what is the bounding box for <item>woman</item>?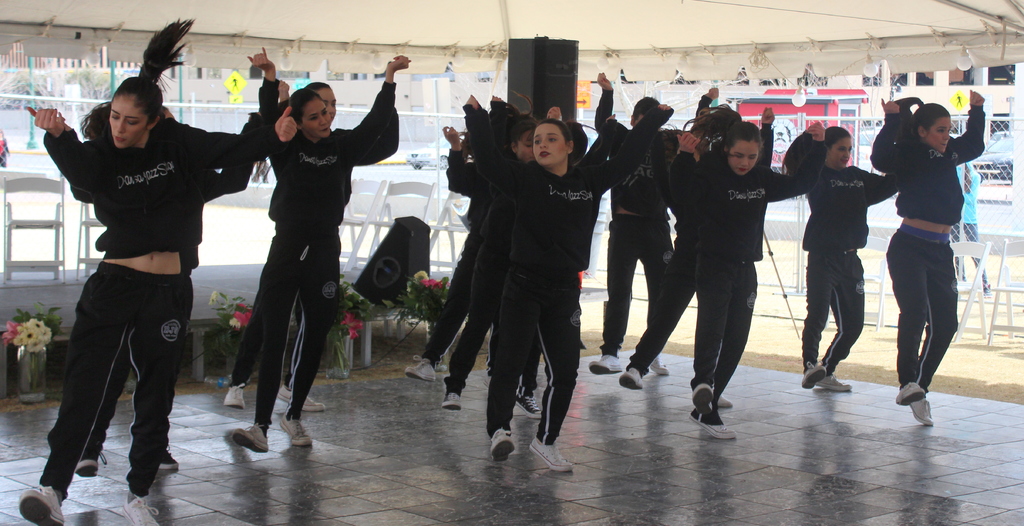
778,122,903,388.
